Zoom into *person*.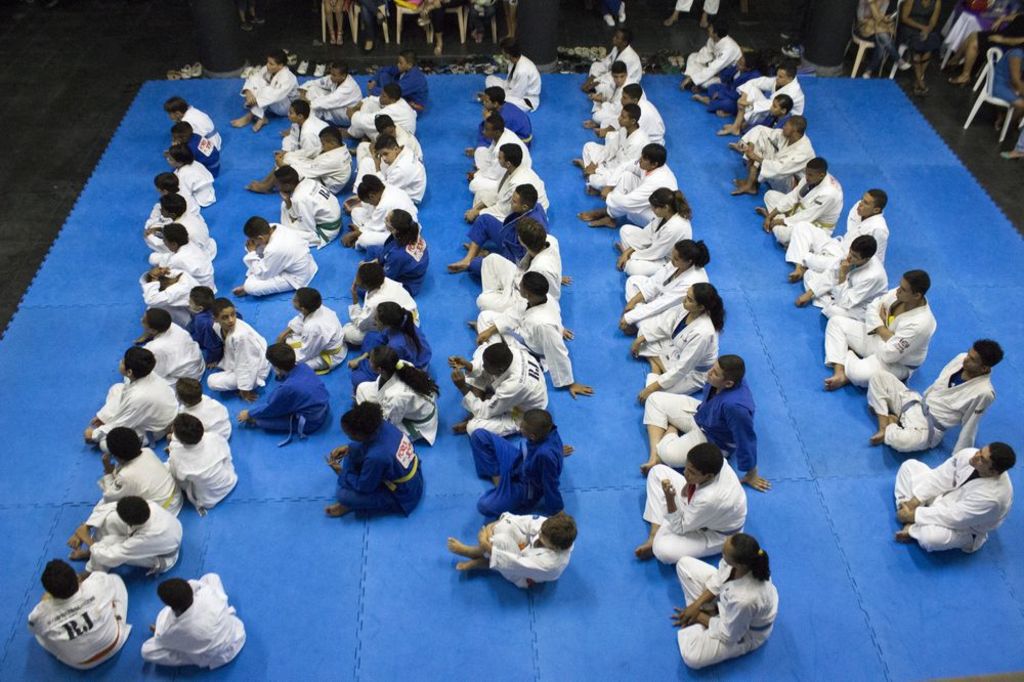
Zoom target: 355 115 425 171.
